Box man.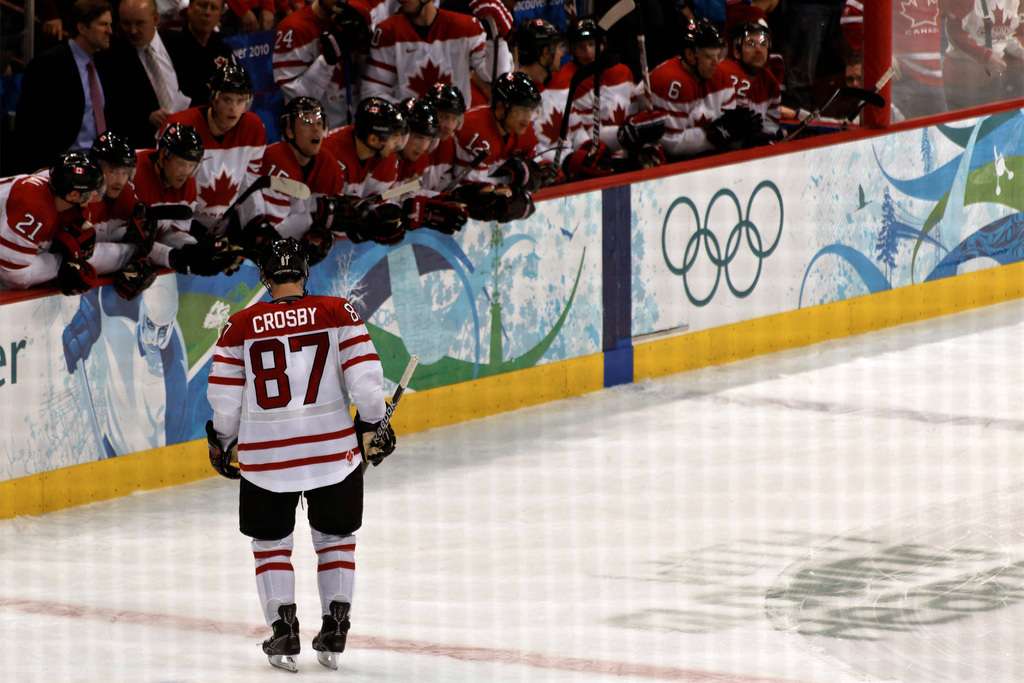
BBox(570, 16, 671, 169).
